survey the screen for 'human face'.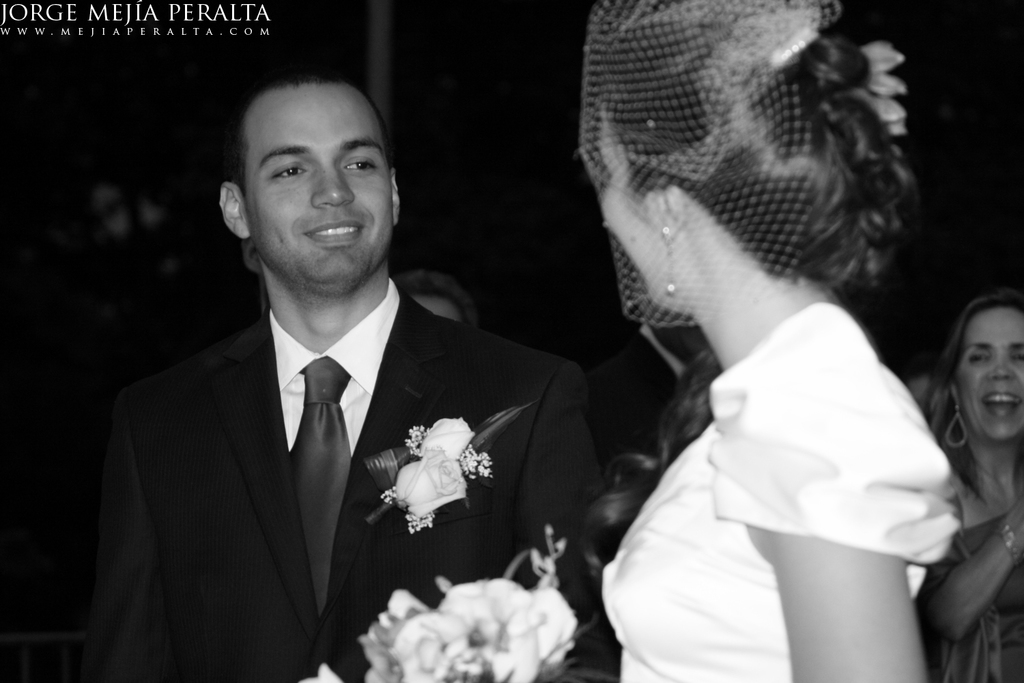
Survey found: [x1=597, y1=117, x2=669, y2=310].
